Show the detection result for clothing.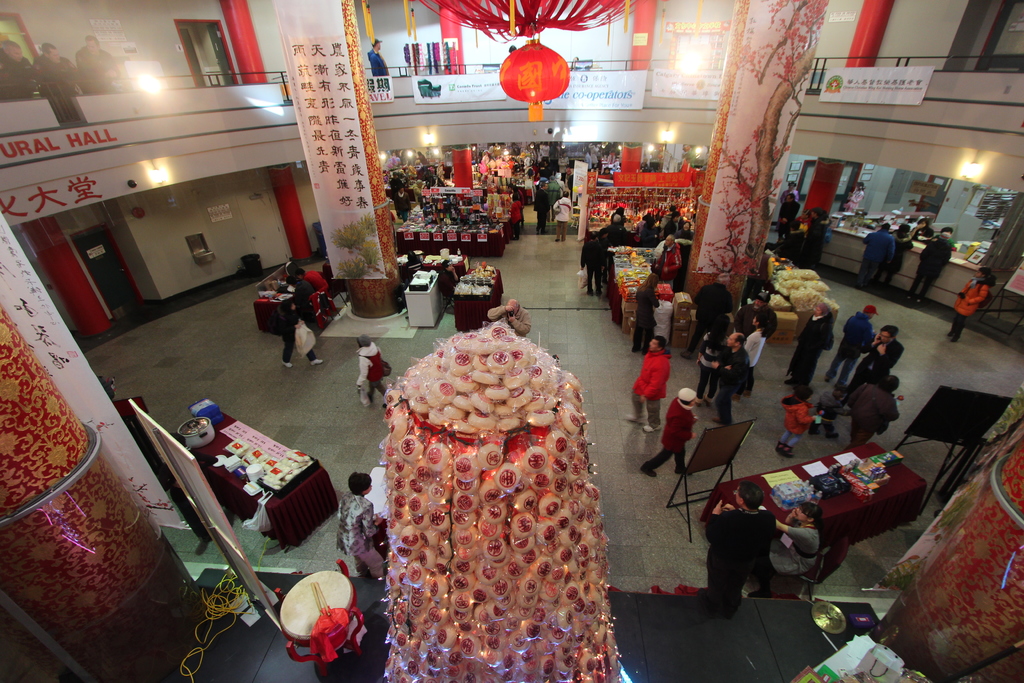
(36,55,79,95).
